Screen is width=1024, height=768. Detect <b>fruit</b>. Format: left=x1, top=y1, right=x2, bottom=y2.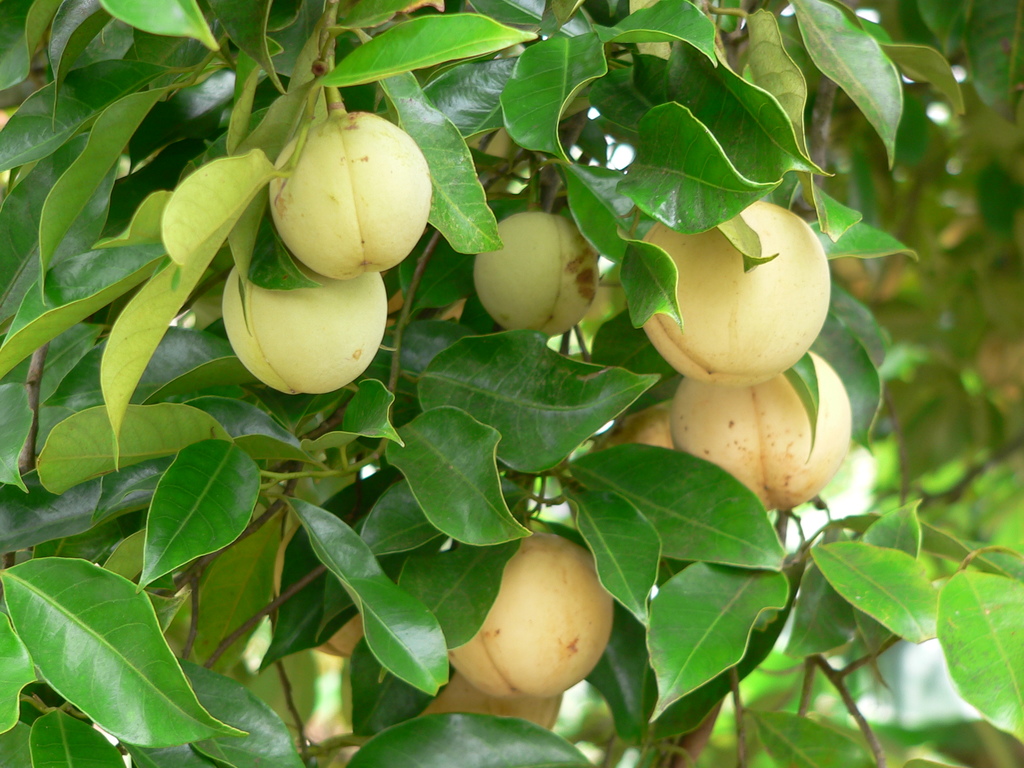
left=670, top=348, right=854, bottom=515.
